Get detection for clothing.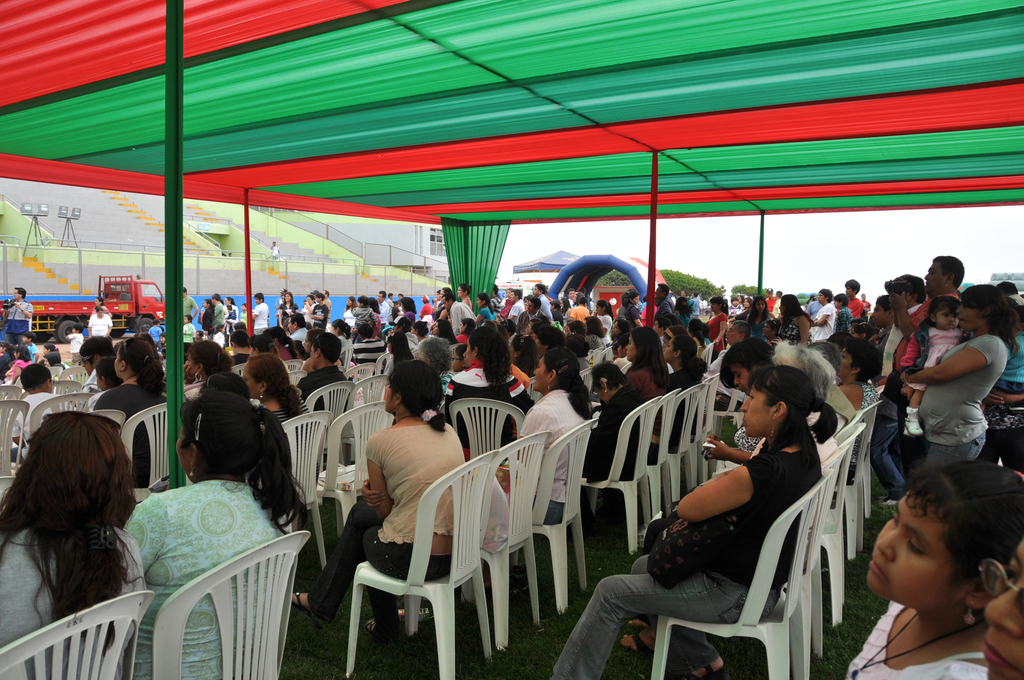
Detection: {"x1": 516, "y1": 384, "x2": 594, "y2": 523}.
